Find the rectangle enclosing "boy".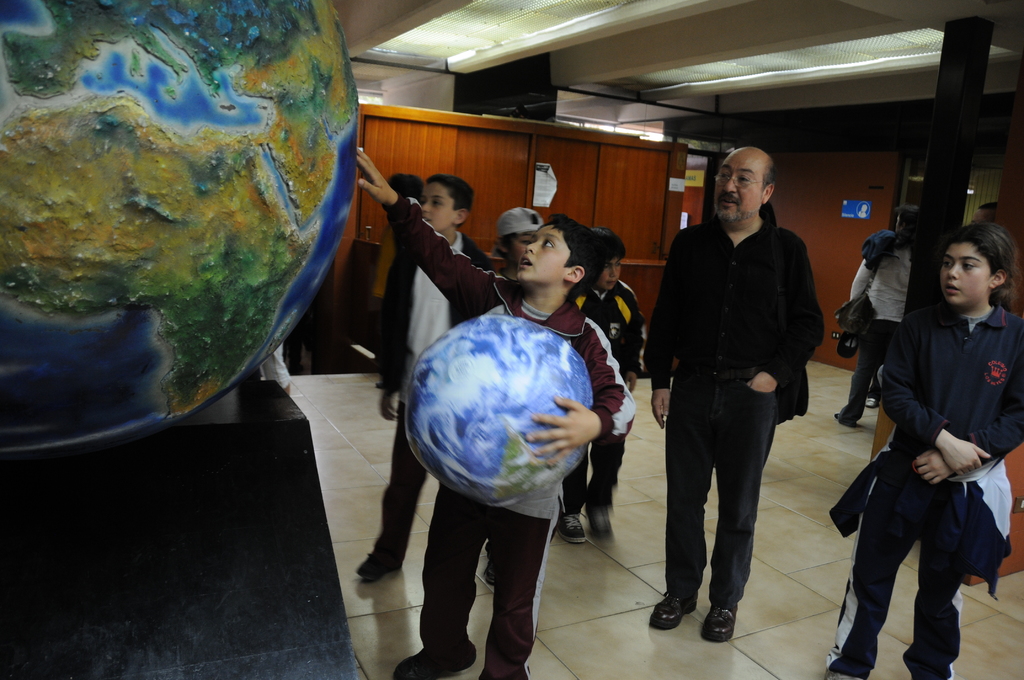
<bbox>351, 146, 641, 679</bbox>.
